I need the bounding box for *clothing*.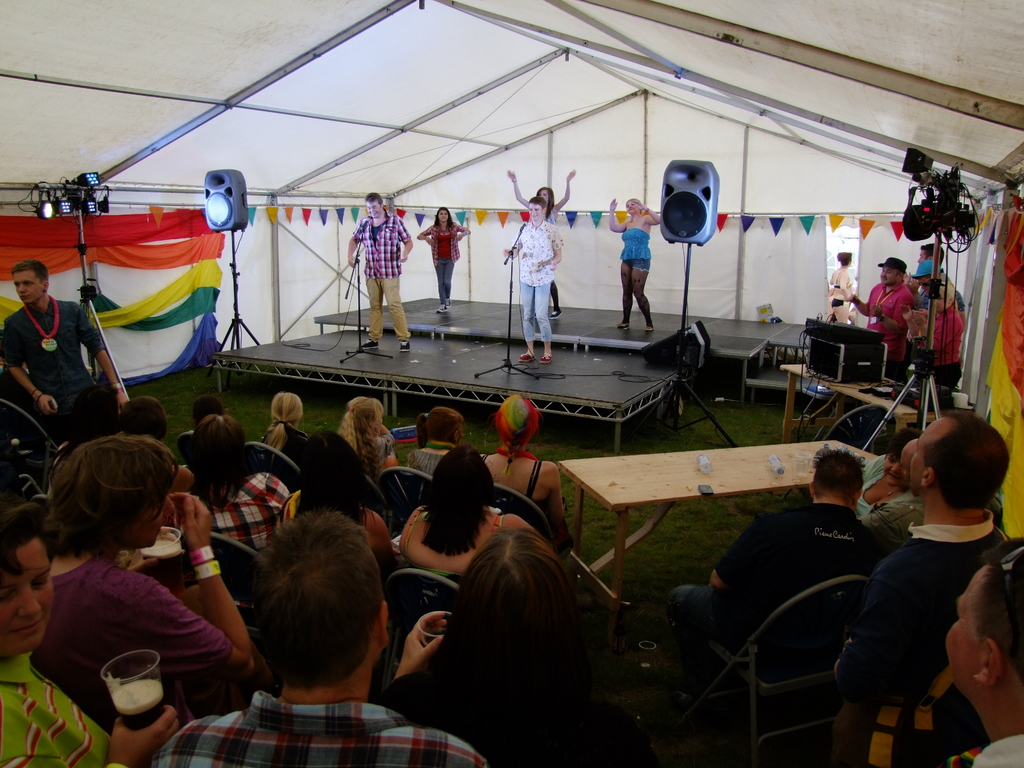
Here it is: left=918, top=269, right=945, bottom=307.
